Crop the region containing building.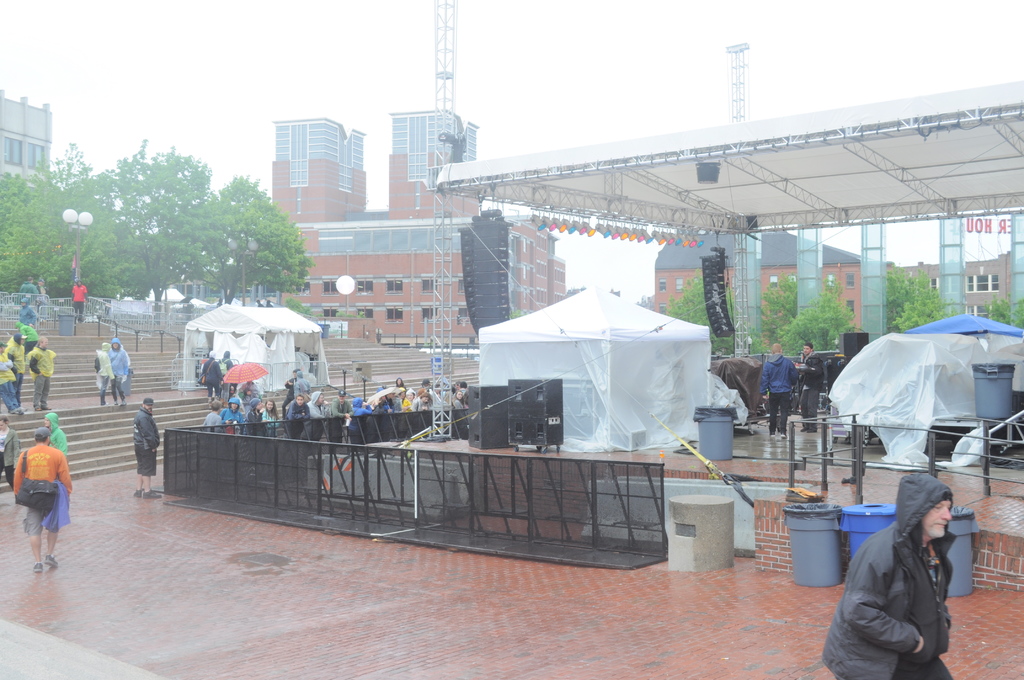
Crop region: x1=0 y1=88 x2=53 y2=180.
